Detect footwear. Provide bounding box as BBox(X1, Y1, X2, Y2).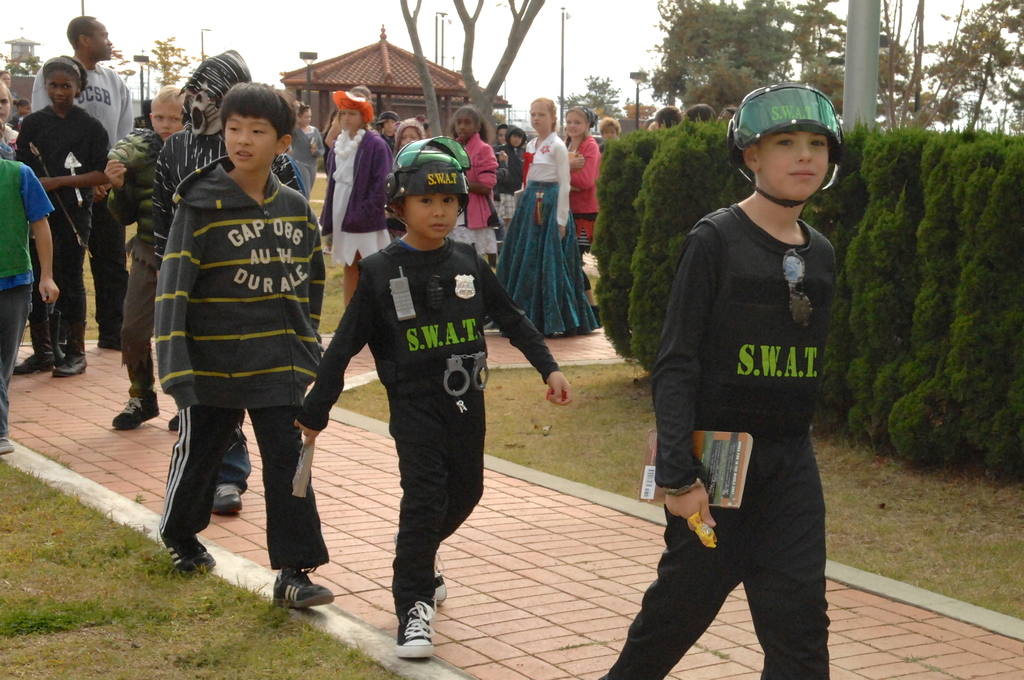
BBox(392, 530, 448, 603).
